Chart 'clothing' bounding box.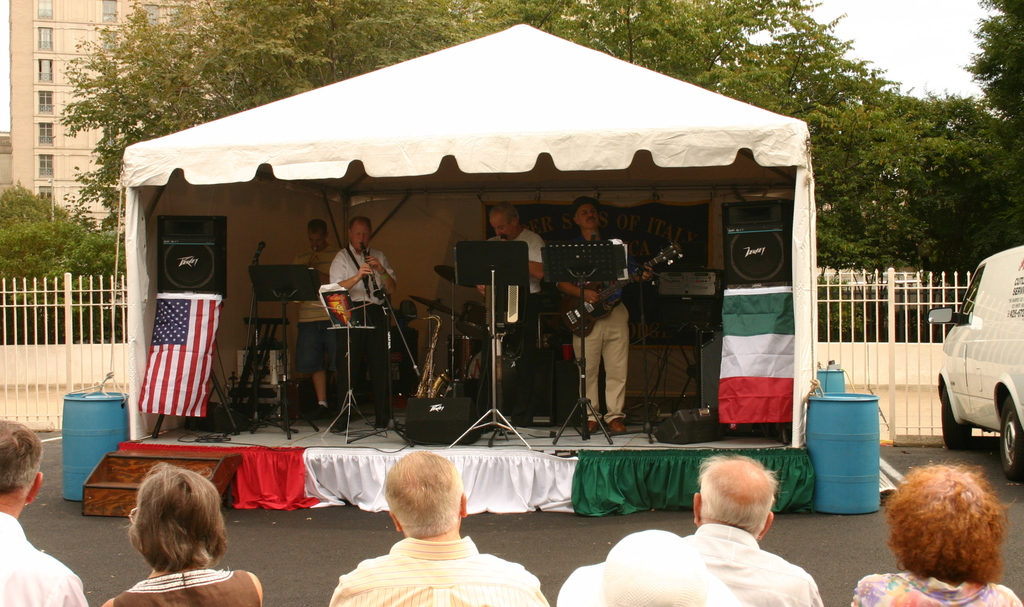
Charted: <box>297,250,331,378</box>.
